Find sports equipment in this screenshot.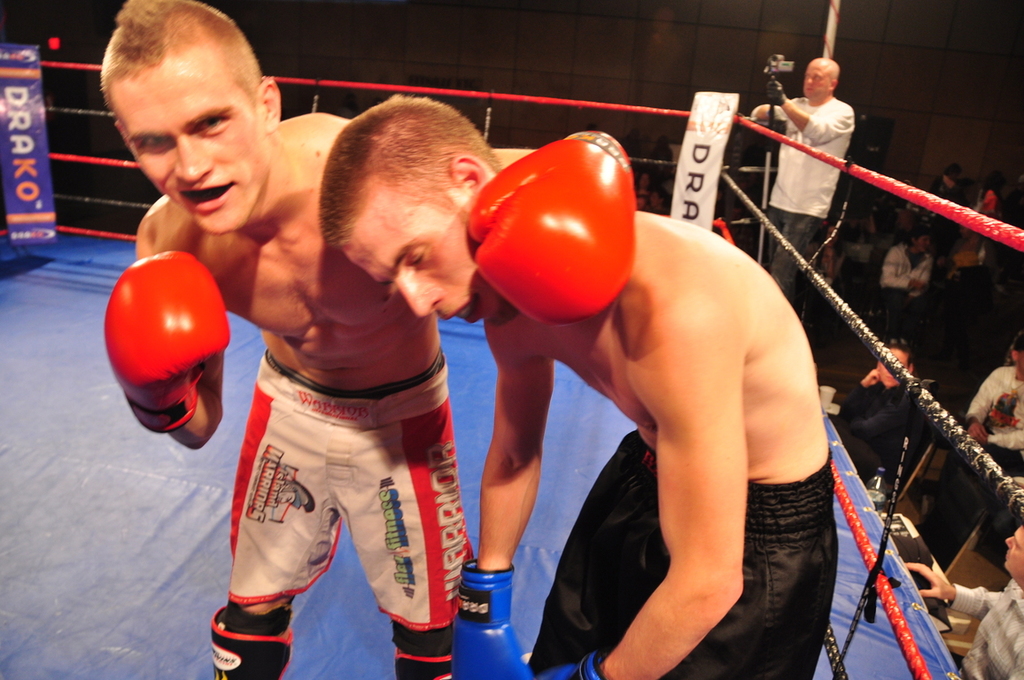
The bounding box for sports equipment is (left=453, top=562, right=532, bottom=679).
